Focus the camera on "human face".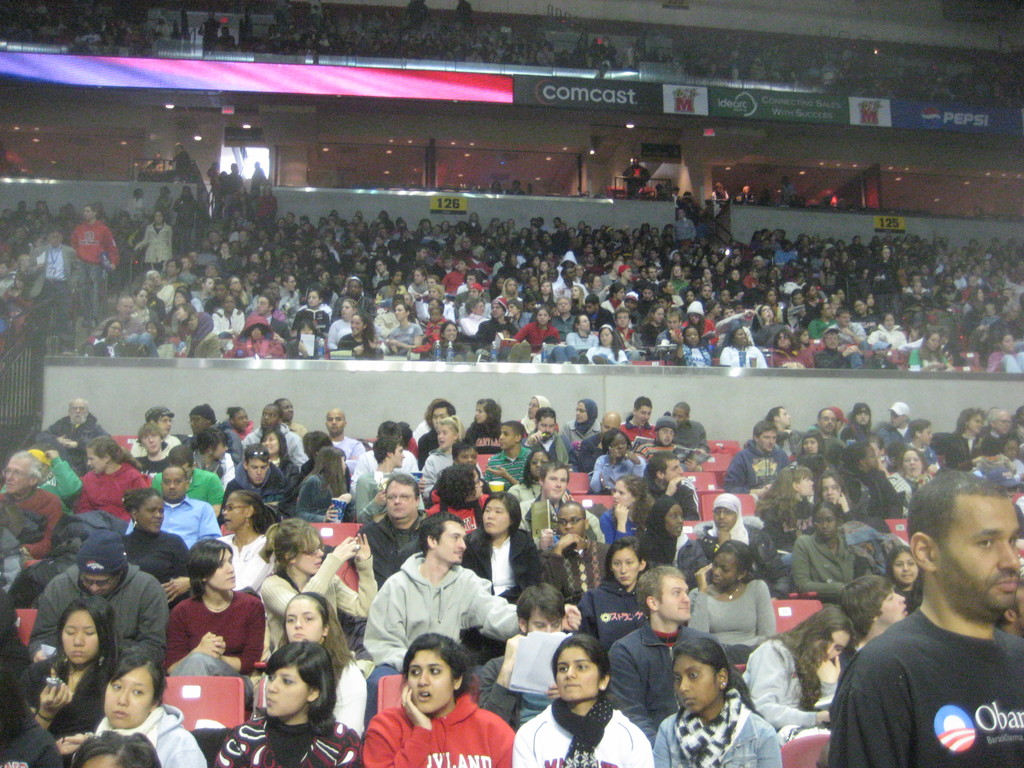
Focus region: [x1=264, y1=666, x2=297, y2=722].
